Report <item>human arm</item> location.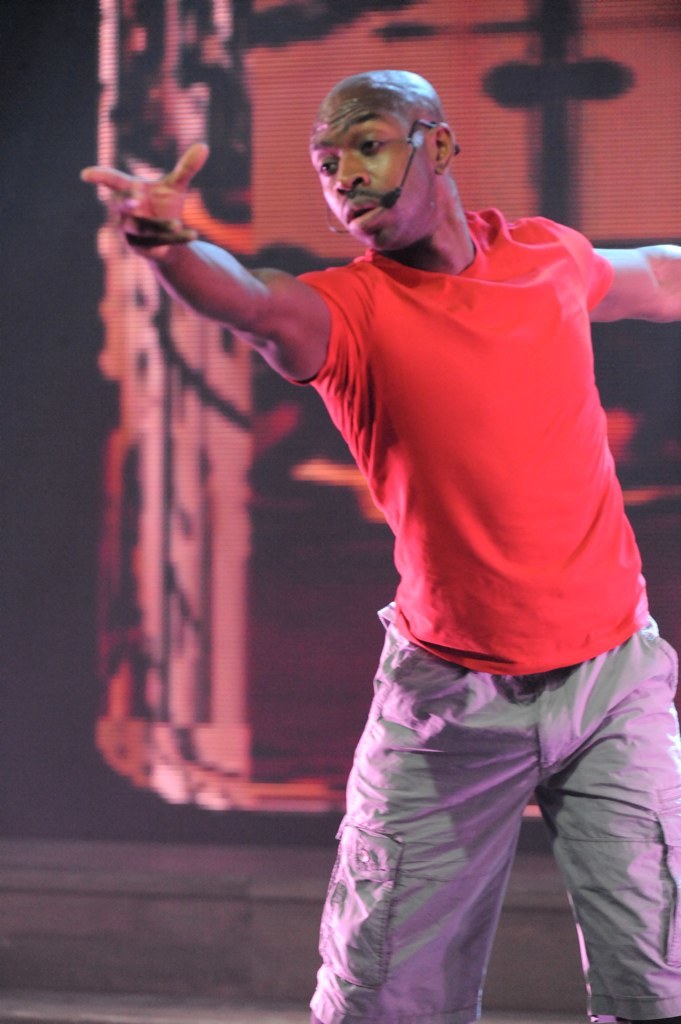
Report: bbox(528, 221, 680, 351).
